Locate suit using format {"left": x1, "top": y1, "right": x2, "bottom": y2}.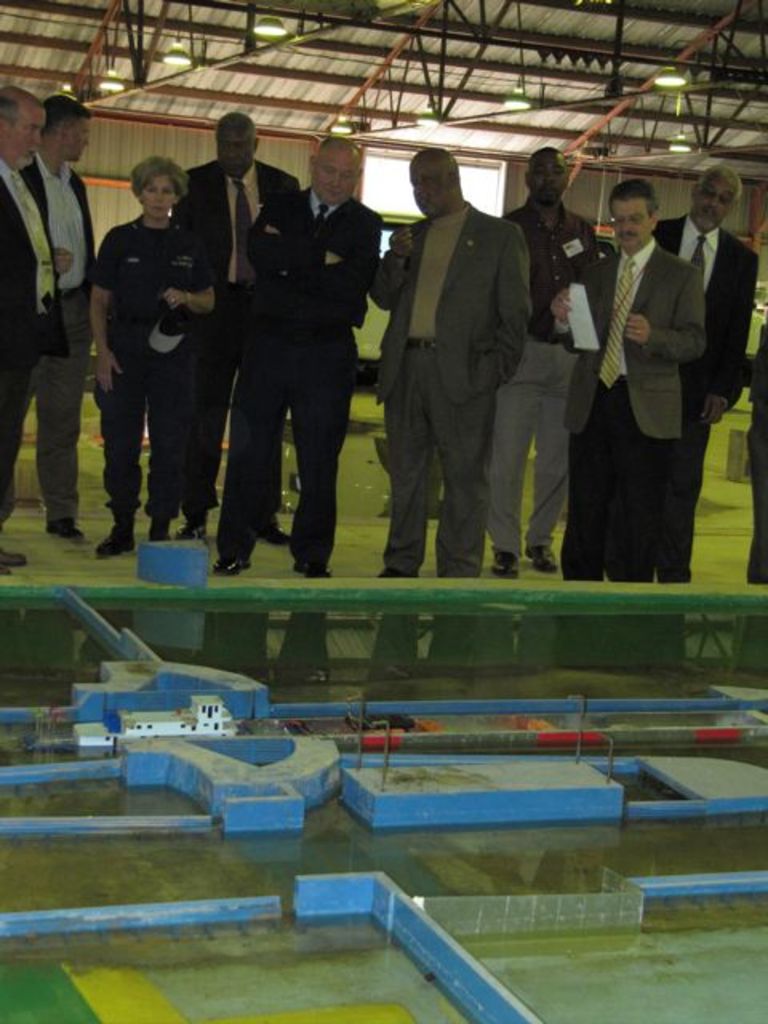
{"left": 651, "top": 213, "right": 763, "bottom": 584}.
